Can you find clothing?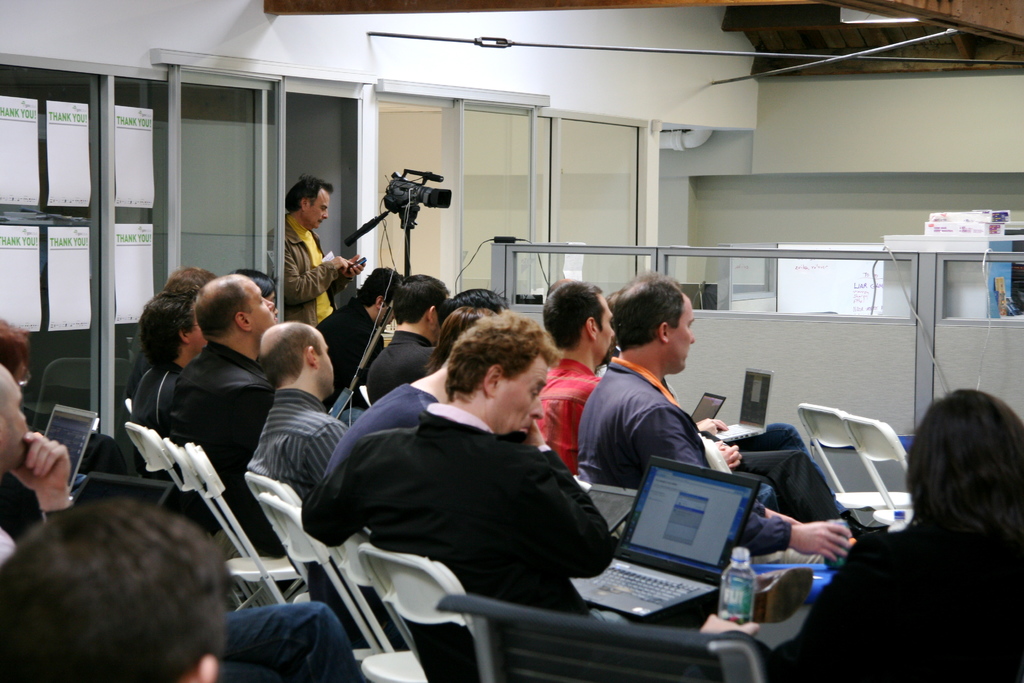
Yes, bounding box: x1=140 y1=367 x2=182 y2=425.
